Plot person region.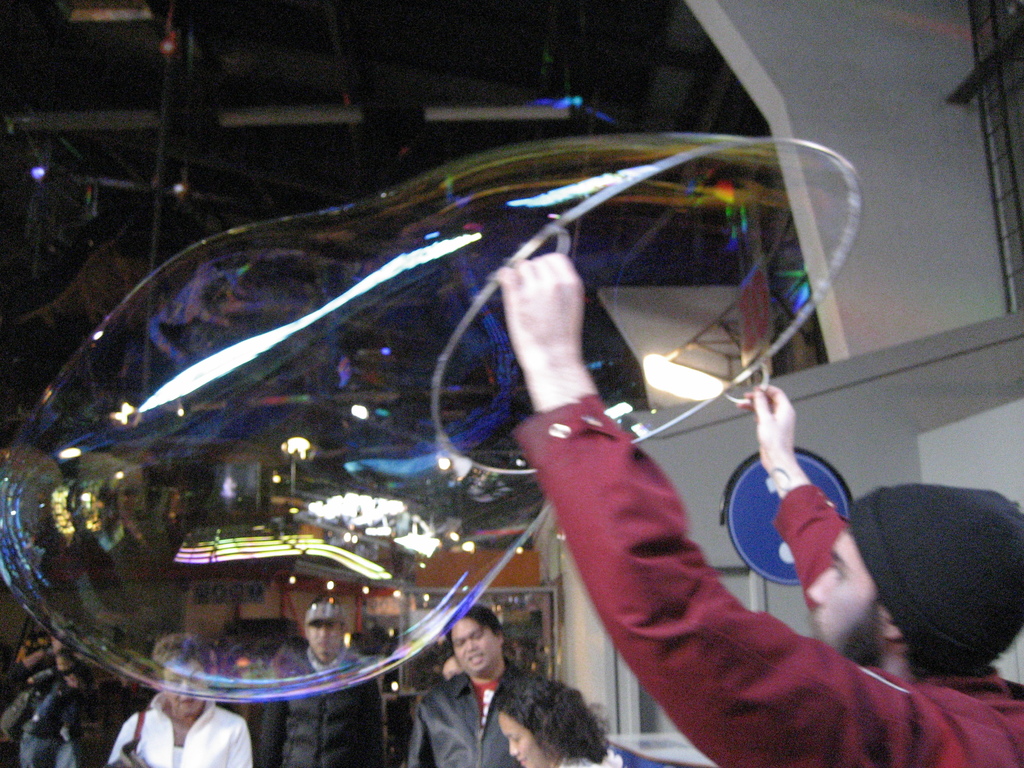
Plotted at bbox=[108, 639, 249, 767].
